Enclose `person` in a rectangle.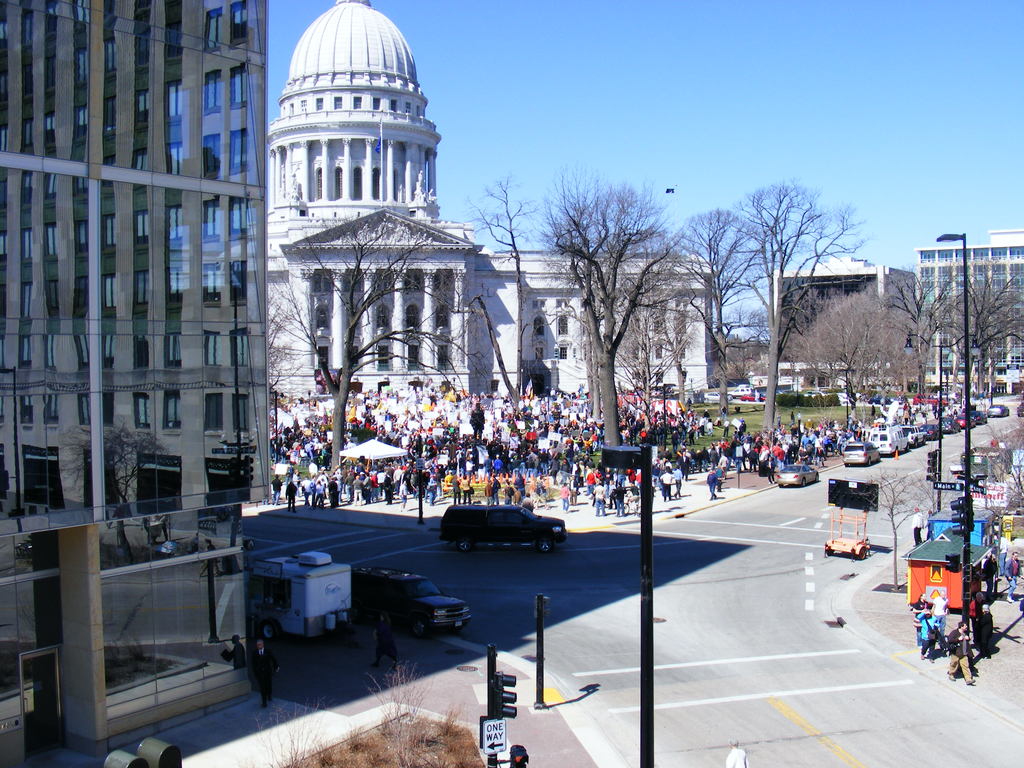
[505,483,516,504].
